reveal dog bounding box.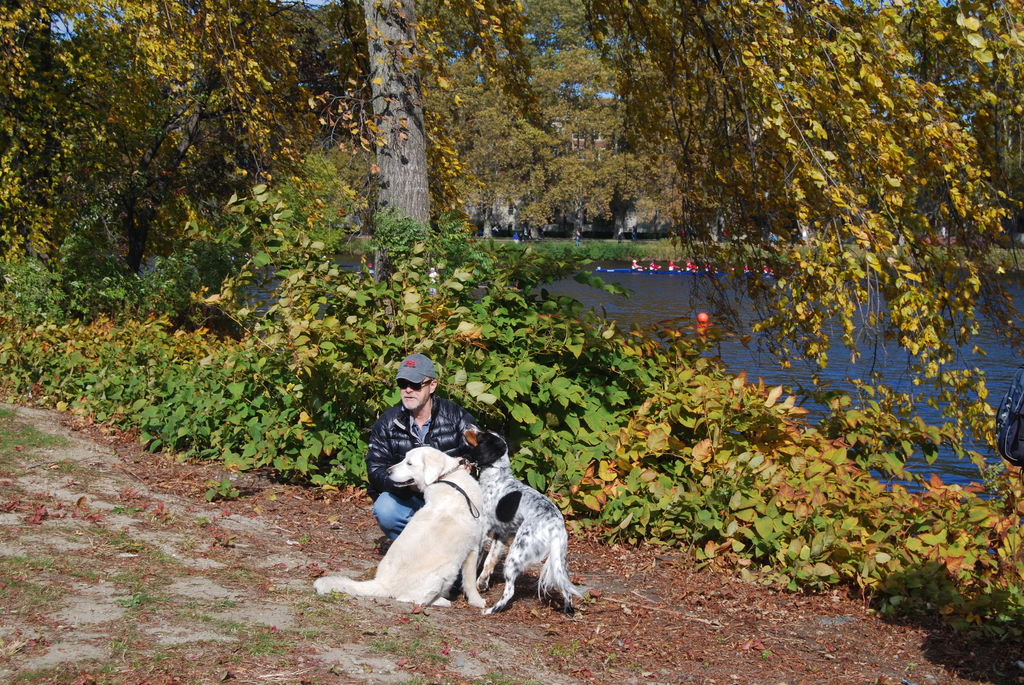
Revealed: region(312, 448, 486, 613).
